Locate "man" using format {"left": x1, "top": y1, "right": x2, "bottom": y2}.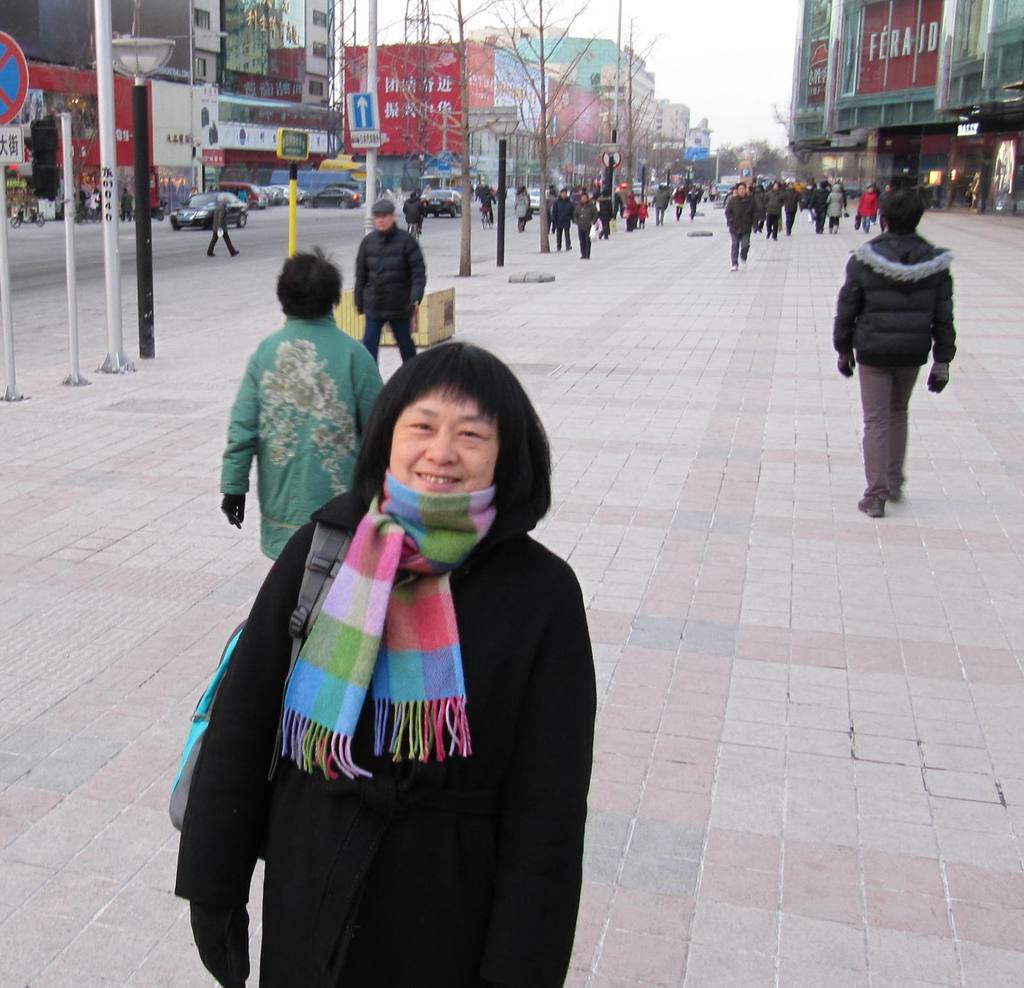
{"left": 223, "top": 248, "right": 388, "bottom": 564}.
